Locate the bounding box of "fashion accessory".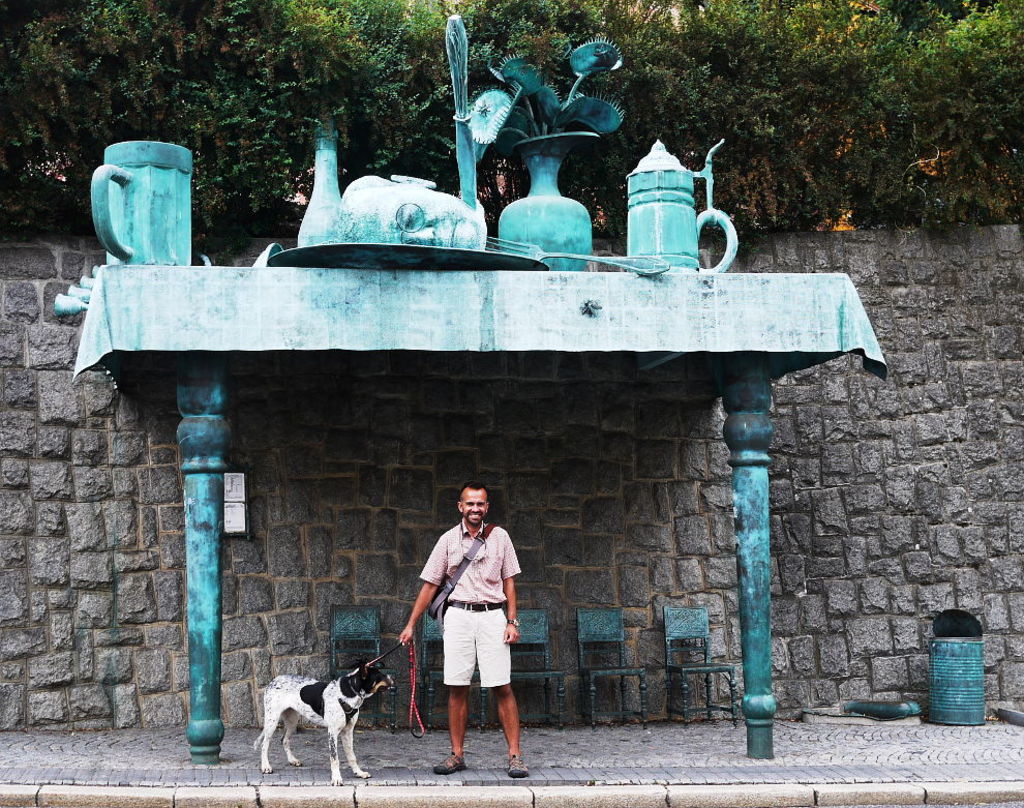
Bounding box: x1=509, y1=621, x2=517, y2=625.
